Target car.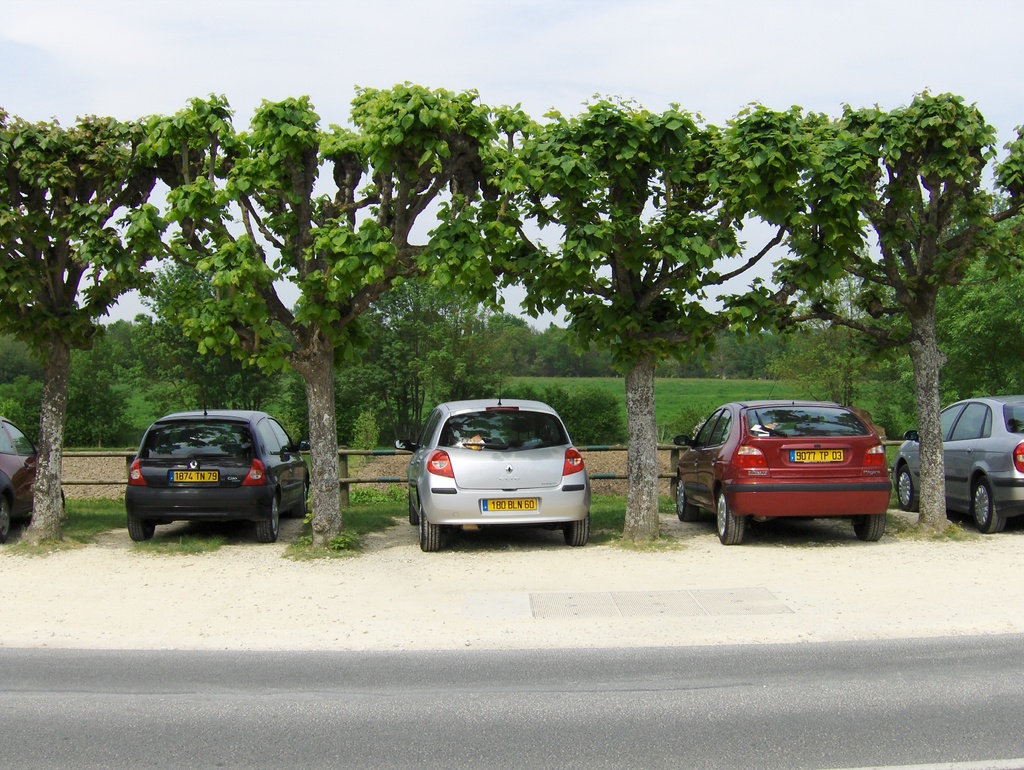
Target region: rect(0, 412, 66, 545).
